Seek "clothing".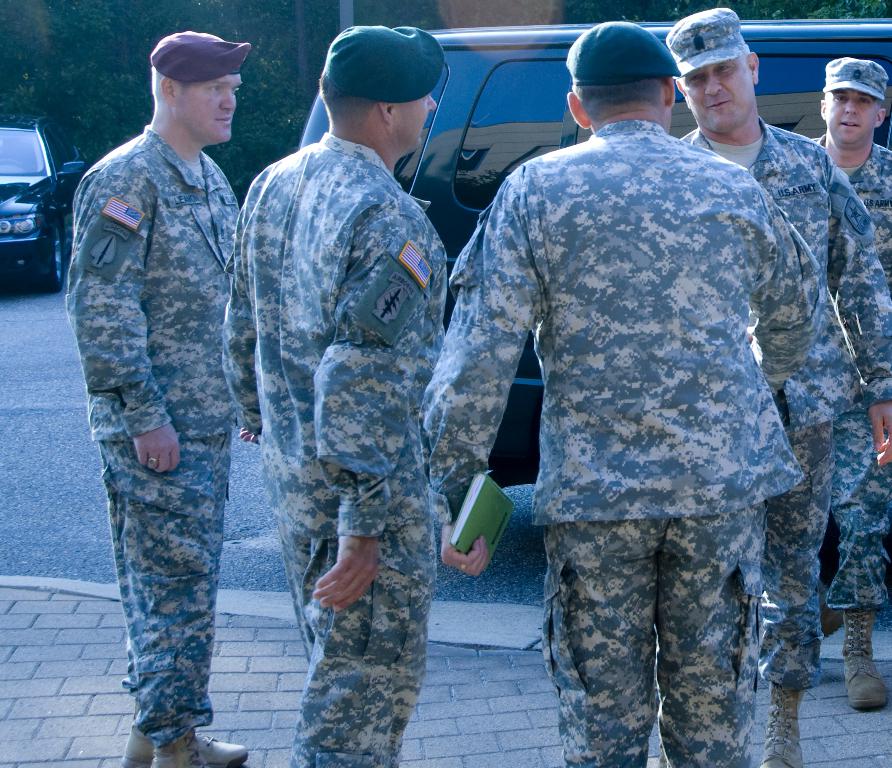
{"x1": 808, "y1": 138, "x2": 889, "y2": 609}.
